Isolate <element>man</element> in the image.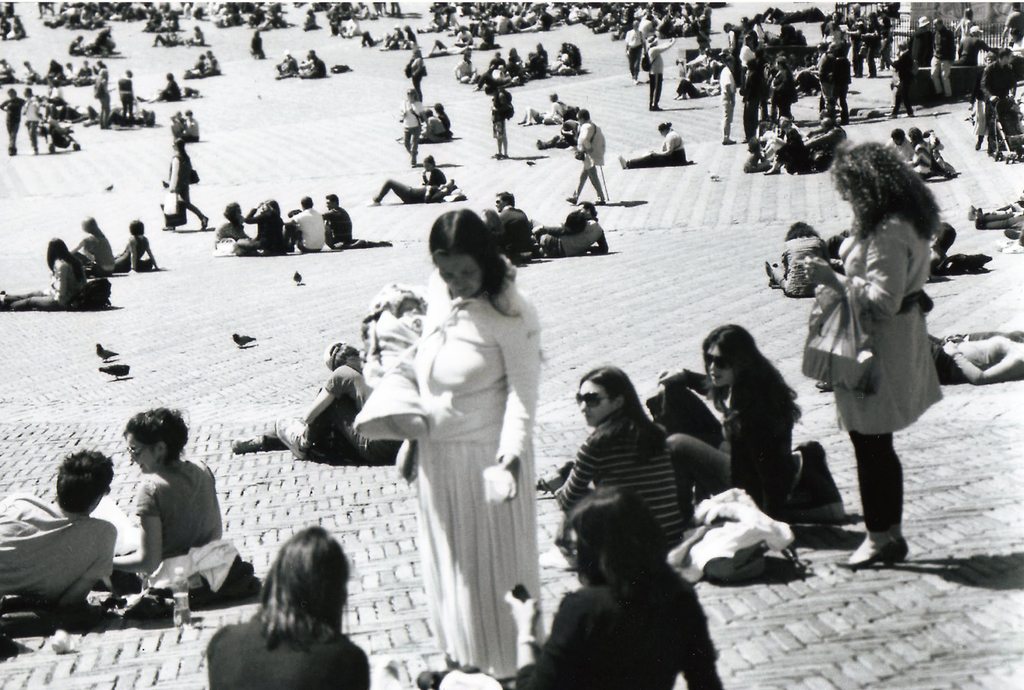
Isolated region: {"left": 995, "top": 0, "right": 1023, "bottom": 50}.
